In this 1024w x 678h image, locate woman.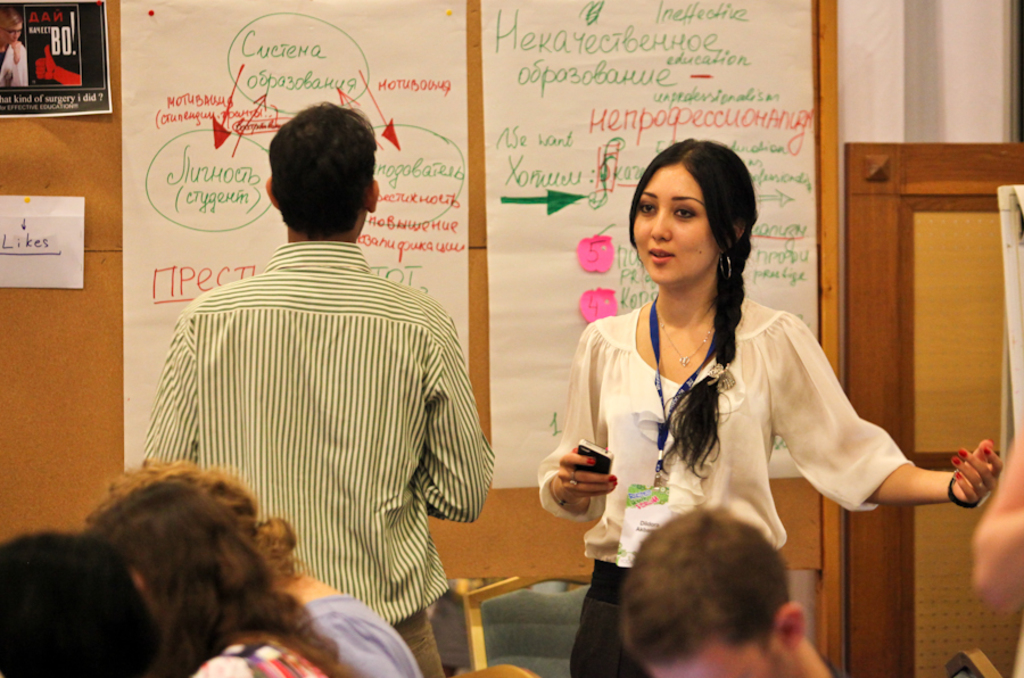
Bounding box: (left=76, top=479, right=362, bottom=677).
